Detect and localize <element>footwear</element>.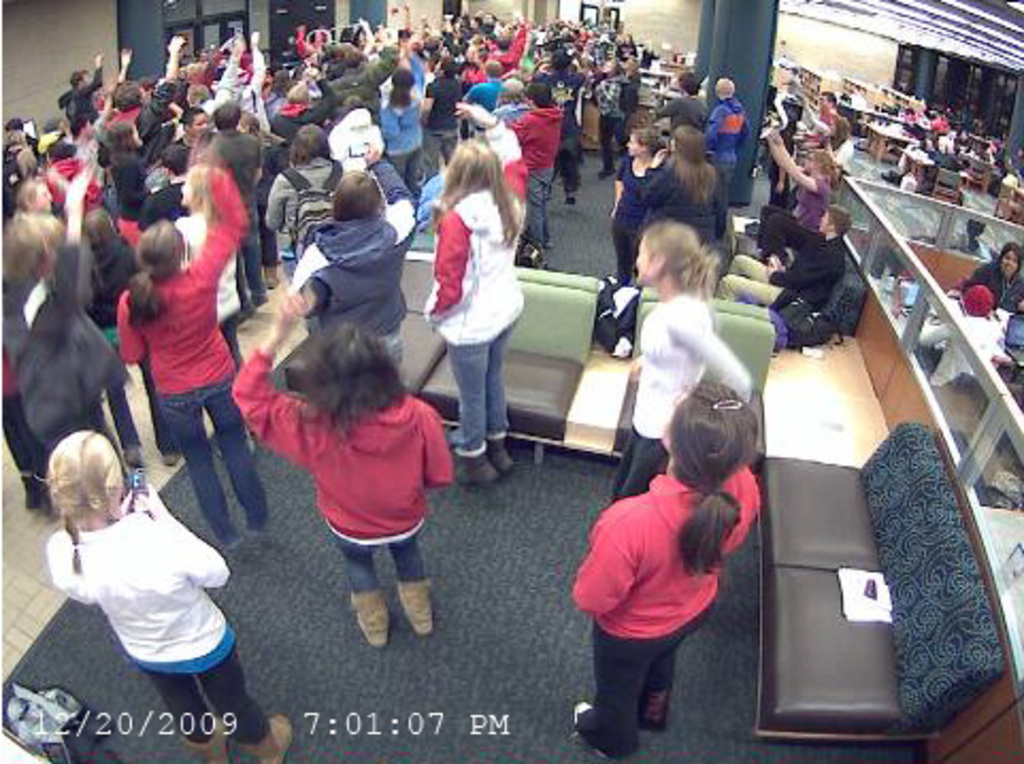
Localized at detection(396, 579, 436, 632).
